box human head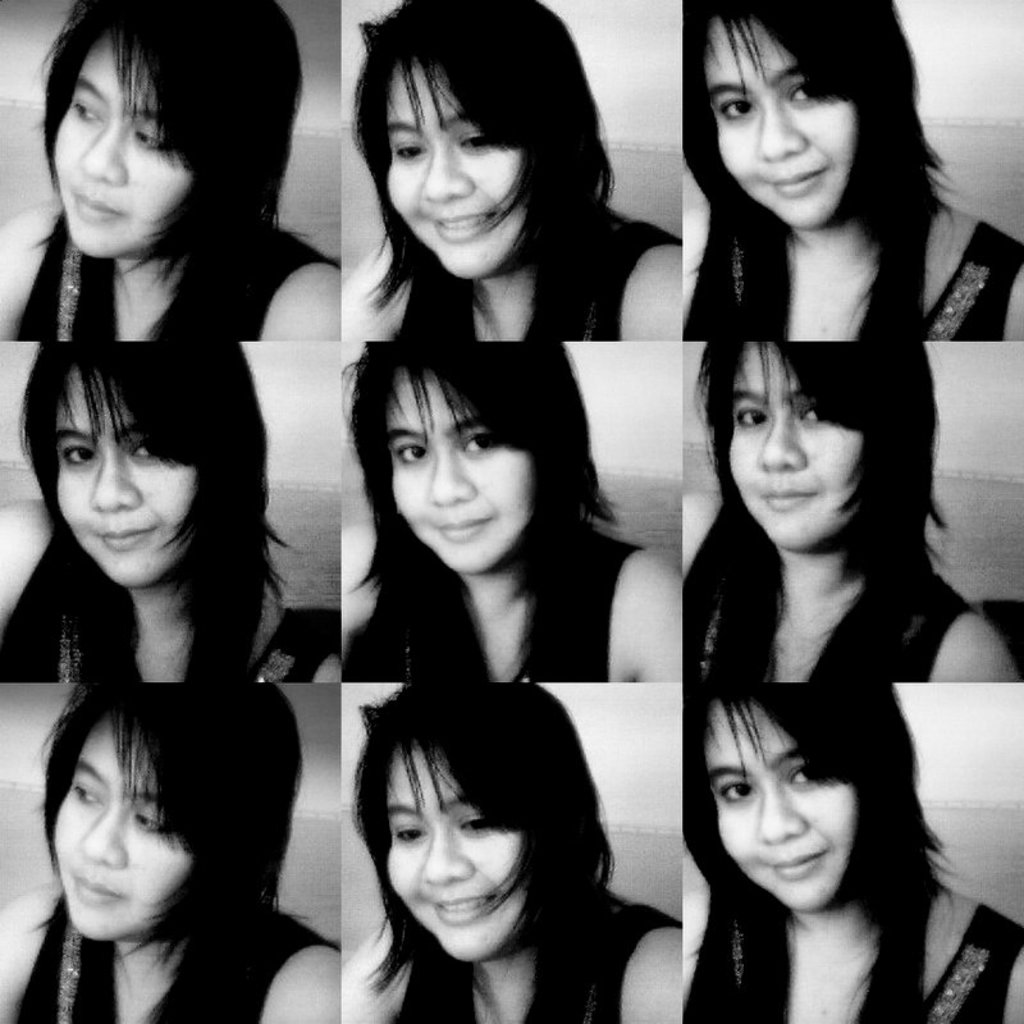
{"x1": 352, "y1": 0, "x2": 604, "y2": 284}
